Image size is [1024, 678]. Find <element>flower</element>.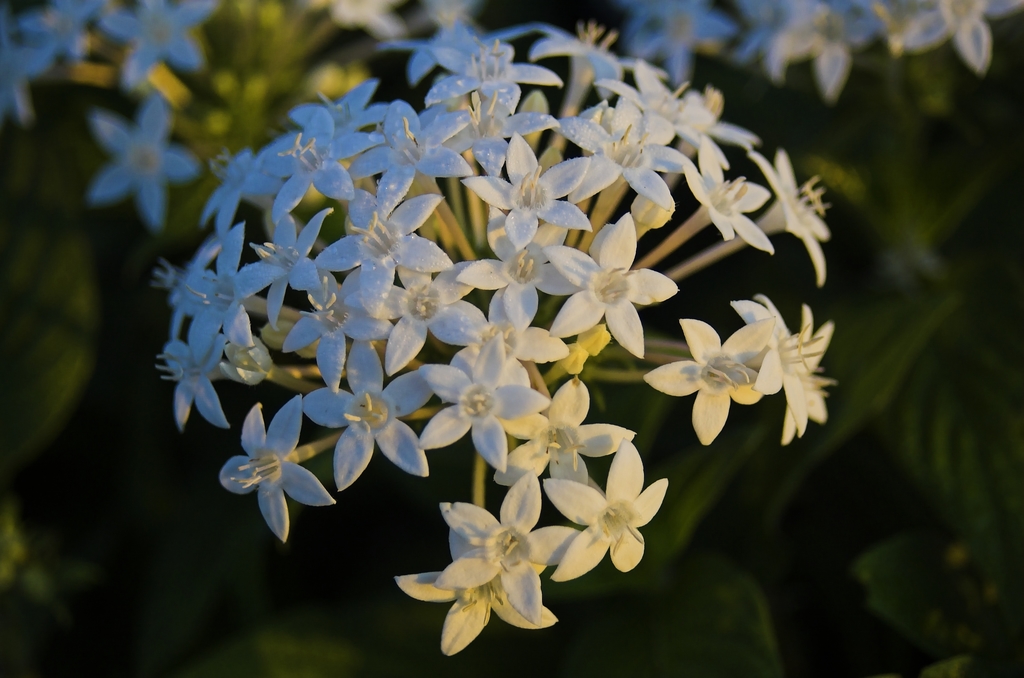
[86, 94, 194, 228].
